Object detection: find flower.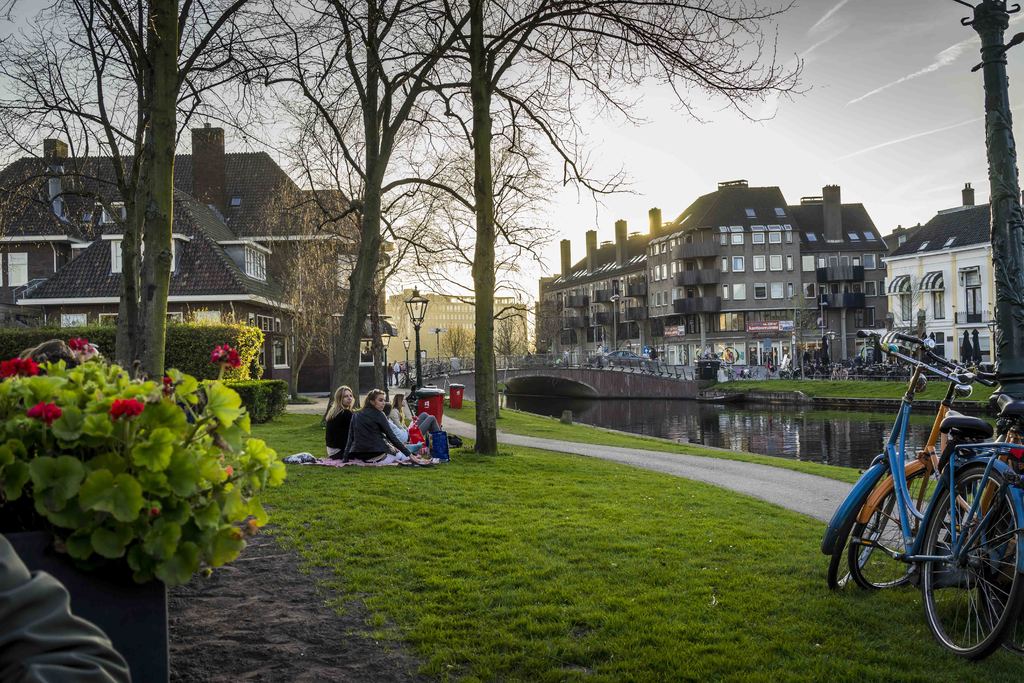
106:397:149:417.
